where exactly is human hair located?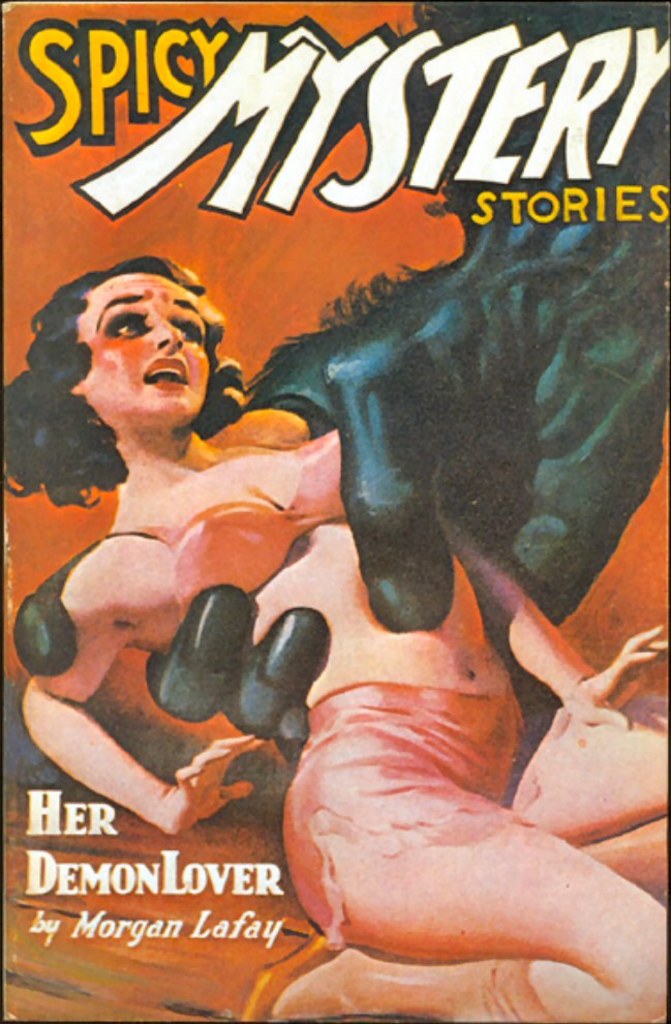
Its bounding box is left=28, top=247, right=228, bottom=495.
